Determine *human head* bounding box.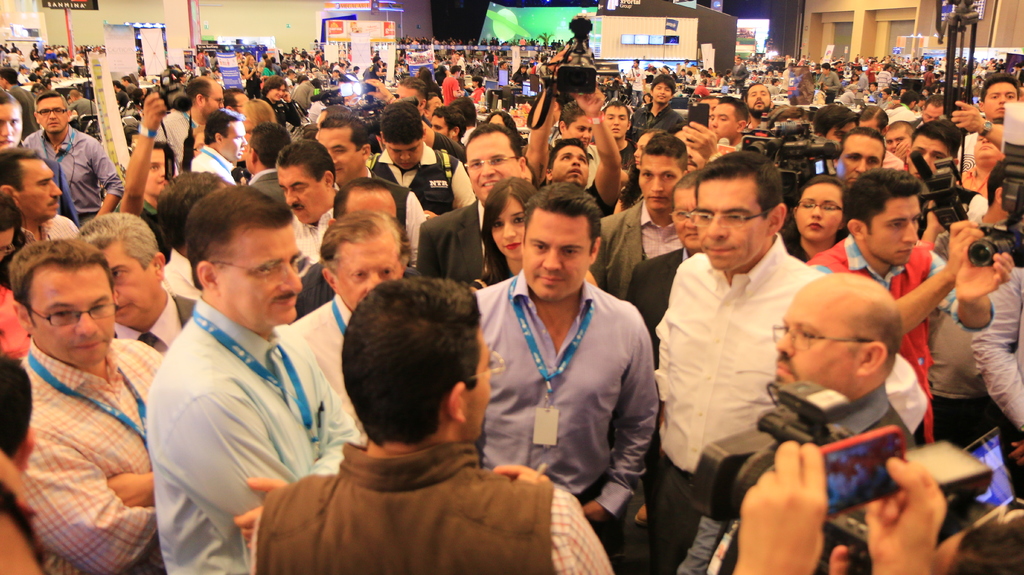
Determined: select_region(144, 140, 177, 197).
